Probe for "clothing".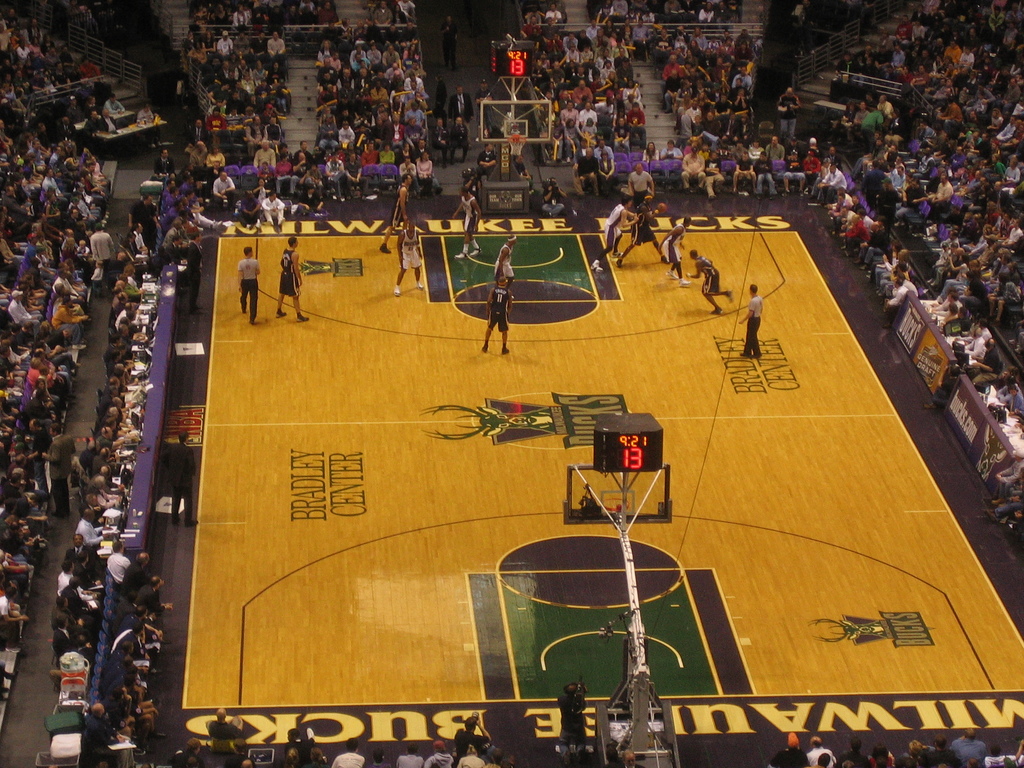
Probe result: Rect(278, 240, 294, 292).
